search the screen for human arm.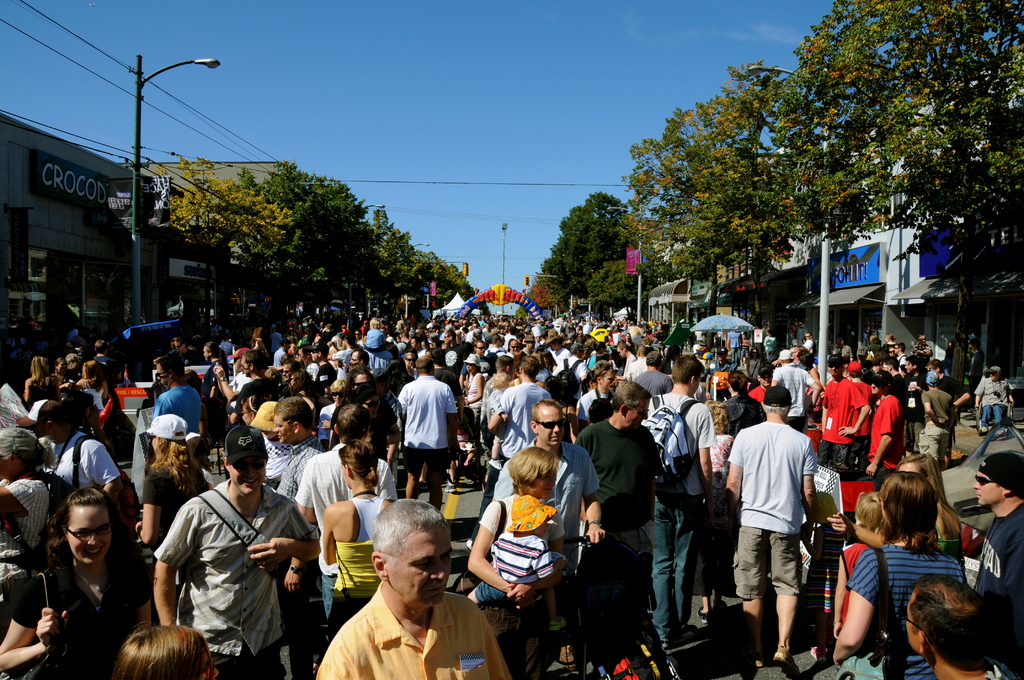
Found at pyautogui.locateOnScreen(581, 450, 604, 545).
